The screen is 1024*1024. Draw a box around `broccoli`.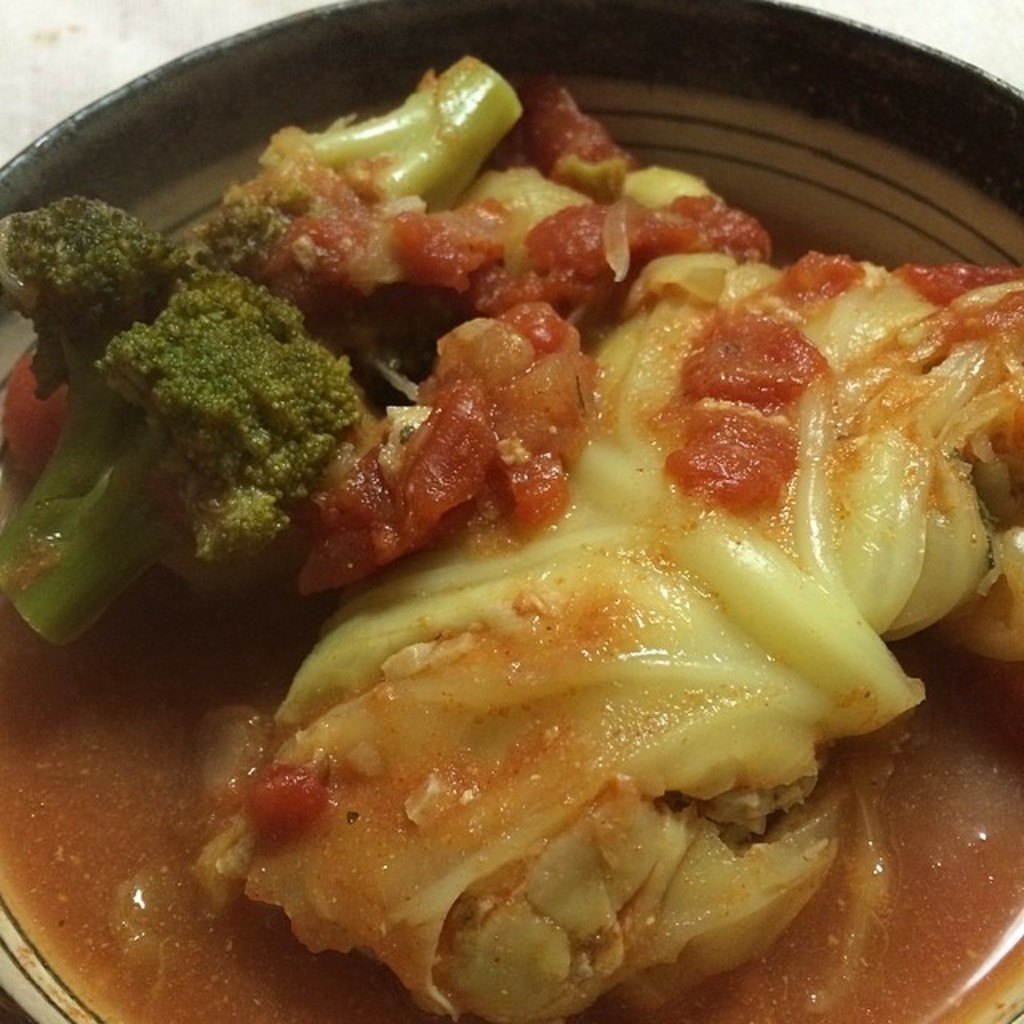
<bbox>203, 48, 526, 318</bbox>.
